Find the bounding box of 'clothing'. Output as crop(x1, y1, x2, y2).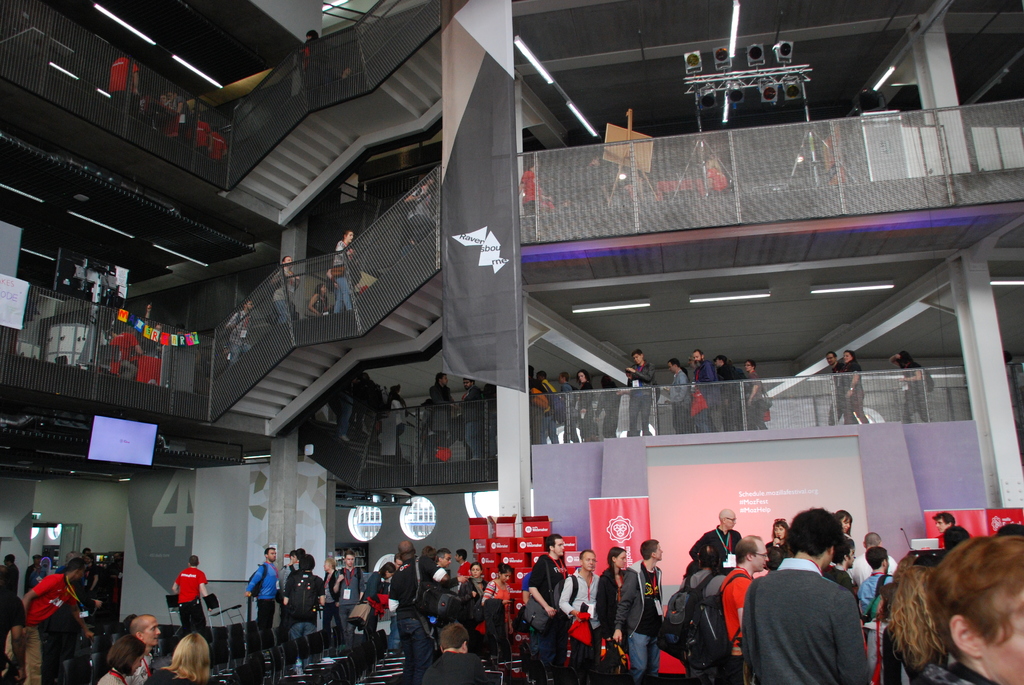
crop(689, 524, 743, 566).
